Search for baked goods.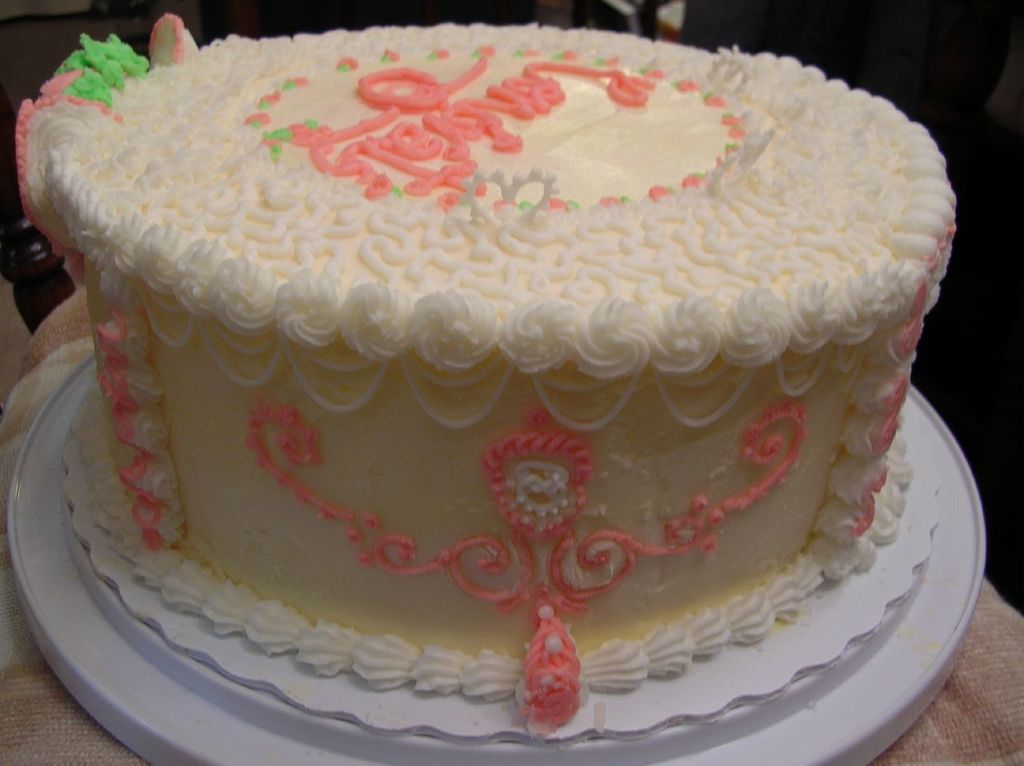
Found at 15:15:959:738.
